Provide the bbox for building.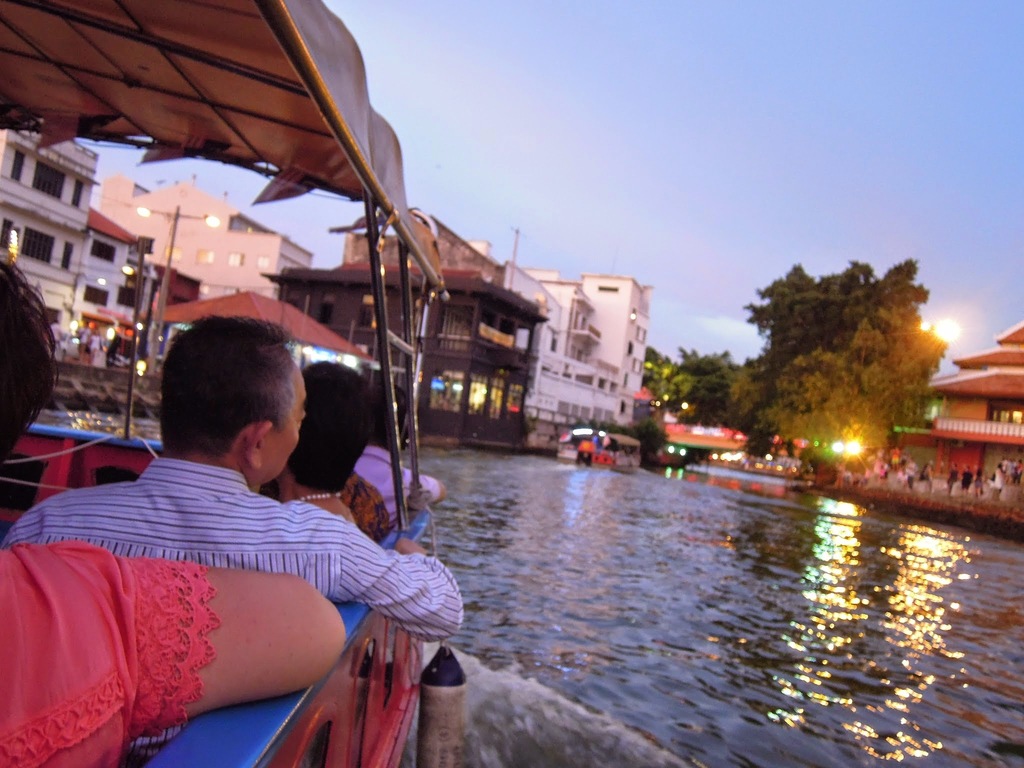
left=930, top=320, right=1023, bottom=479.
